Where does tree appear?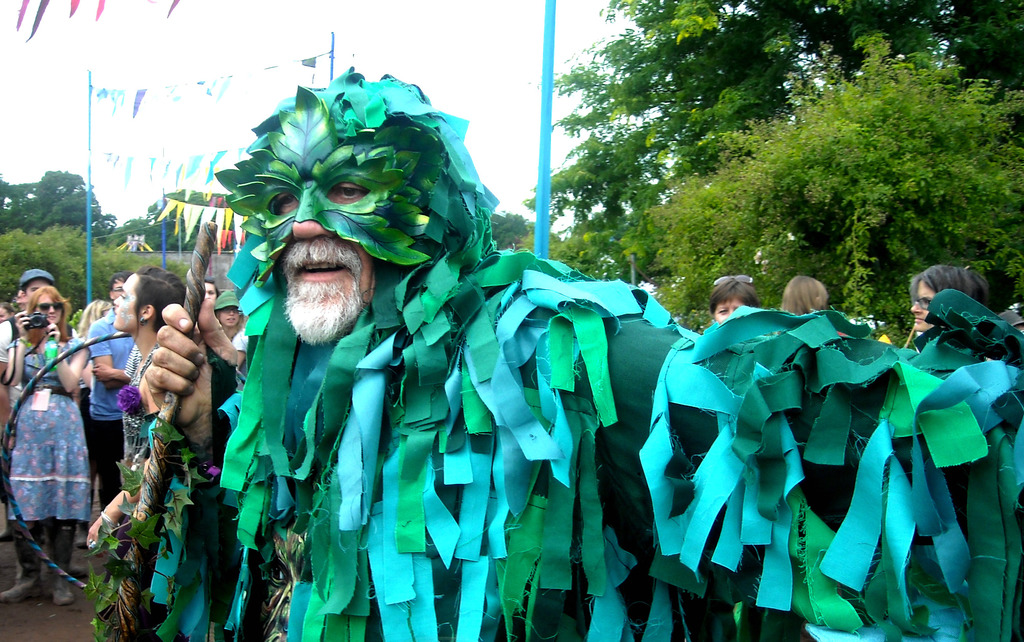
Appears at left=113, top=187, right=252, bottom=255.
